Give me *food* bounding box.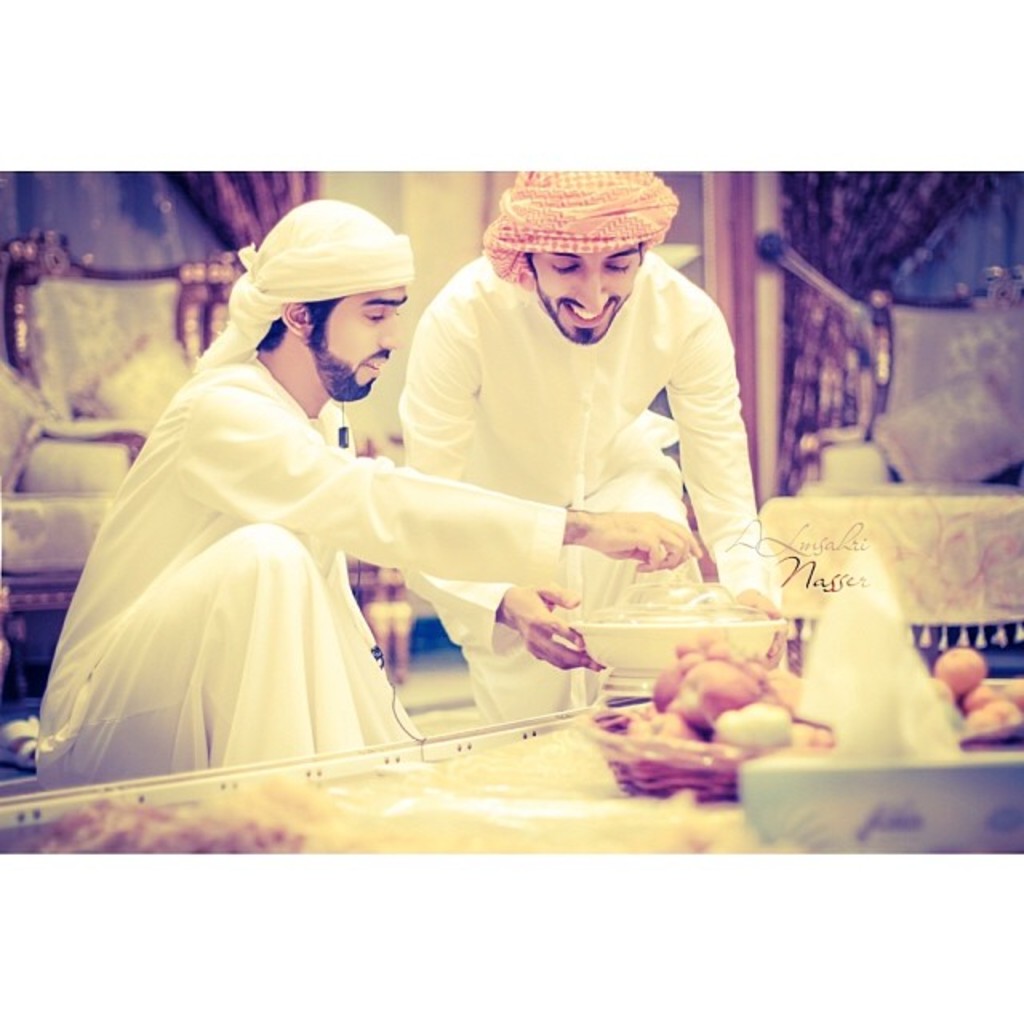
rect(614, 624, 835, 774).
